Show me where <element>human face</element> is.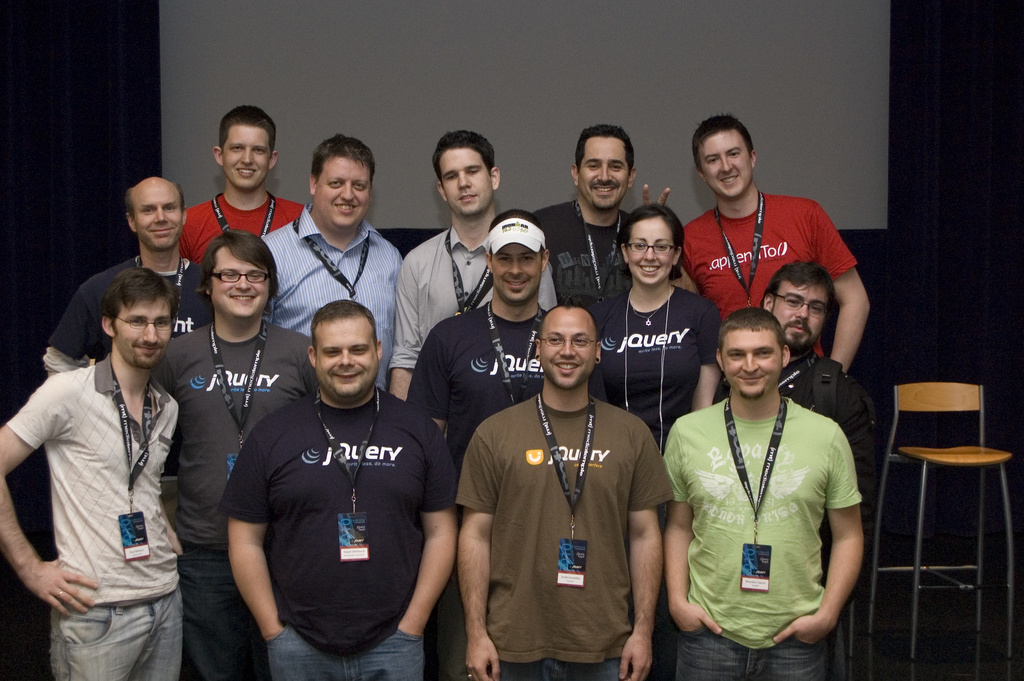
<element>human face</element> is at l=628, t=219, r=674, b=286.
